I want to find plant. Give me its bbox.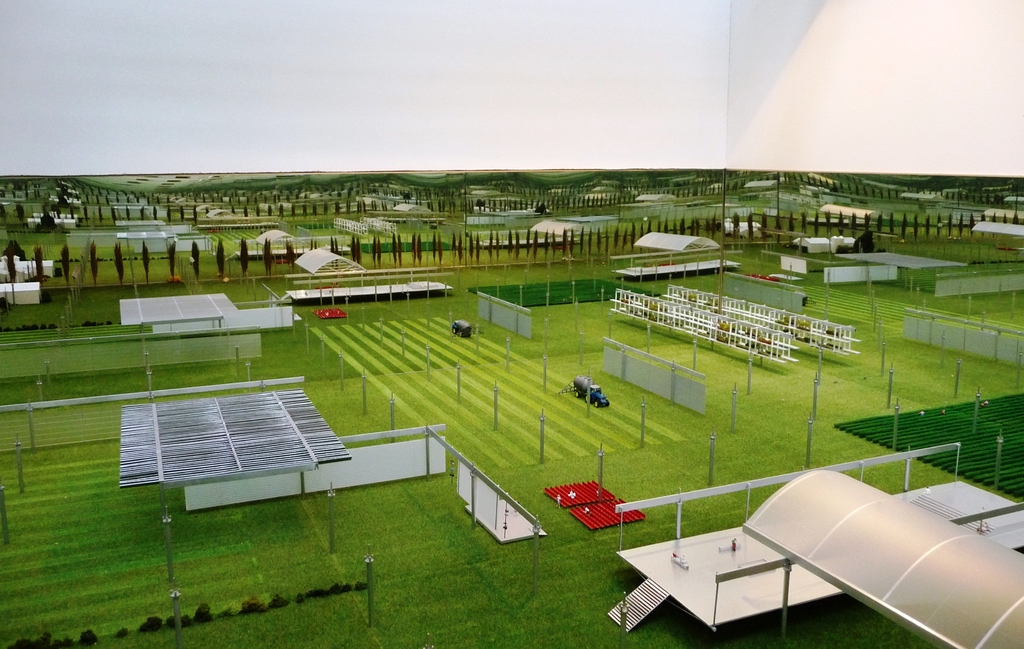
[193, 602, 214, 623].
